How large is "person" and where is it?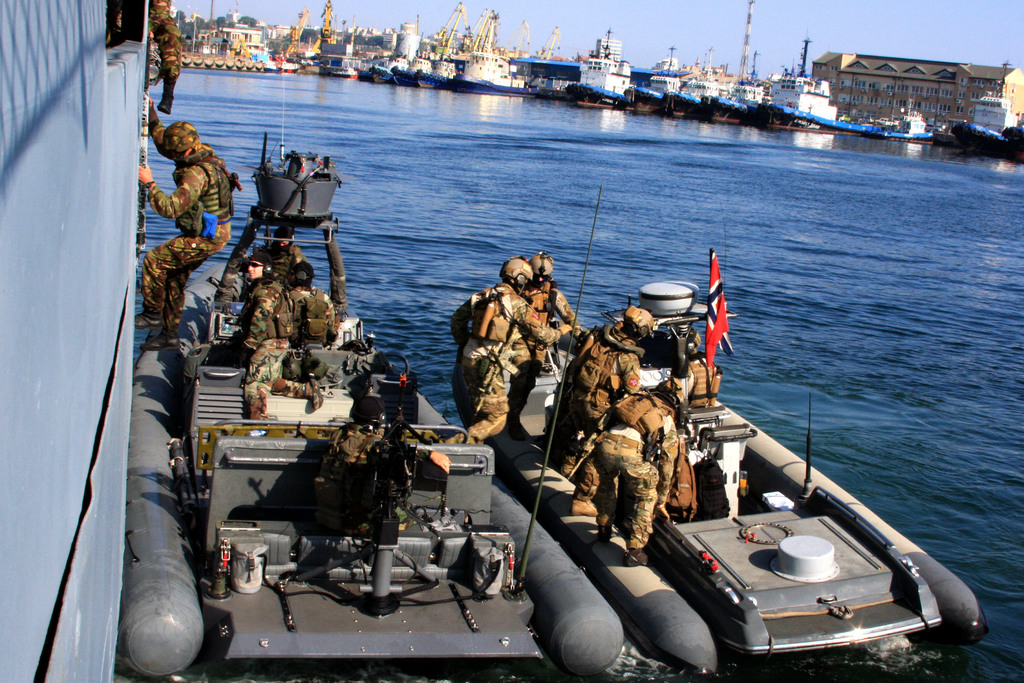
Bounding box: {"x1": 137, "y1": 96, "x2": 237, "y2": 350}.
